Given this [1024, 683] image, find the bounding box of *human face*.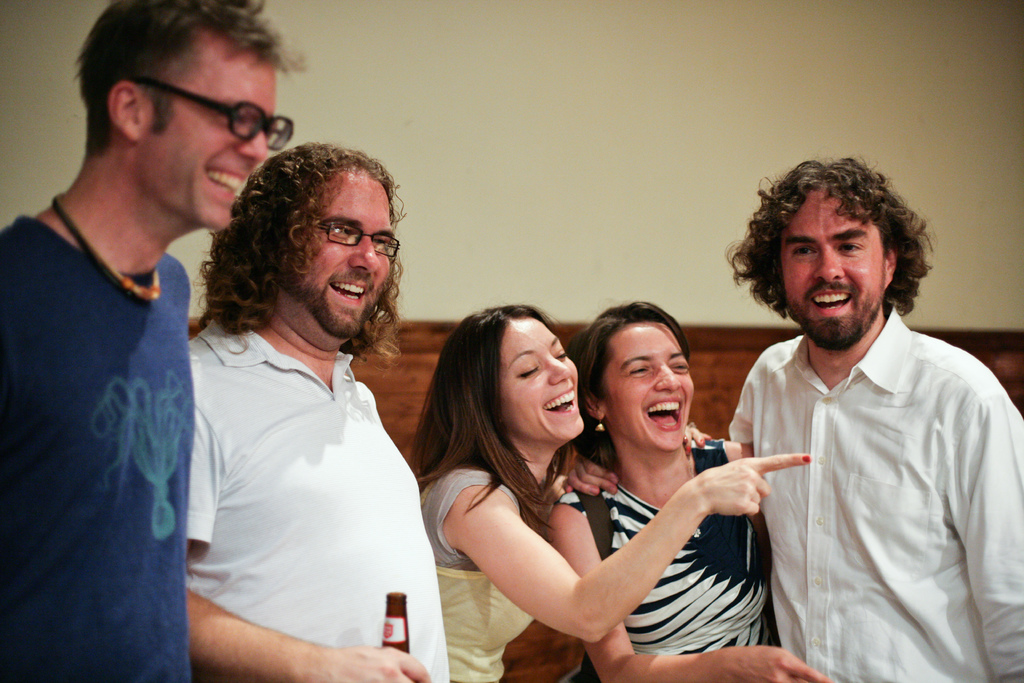
box(780, 189, 883, 339).
